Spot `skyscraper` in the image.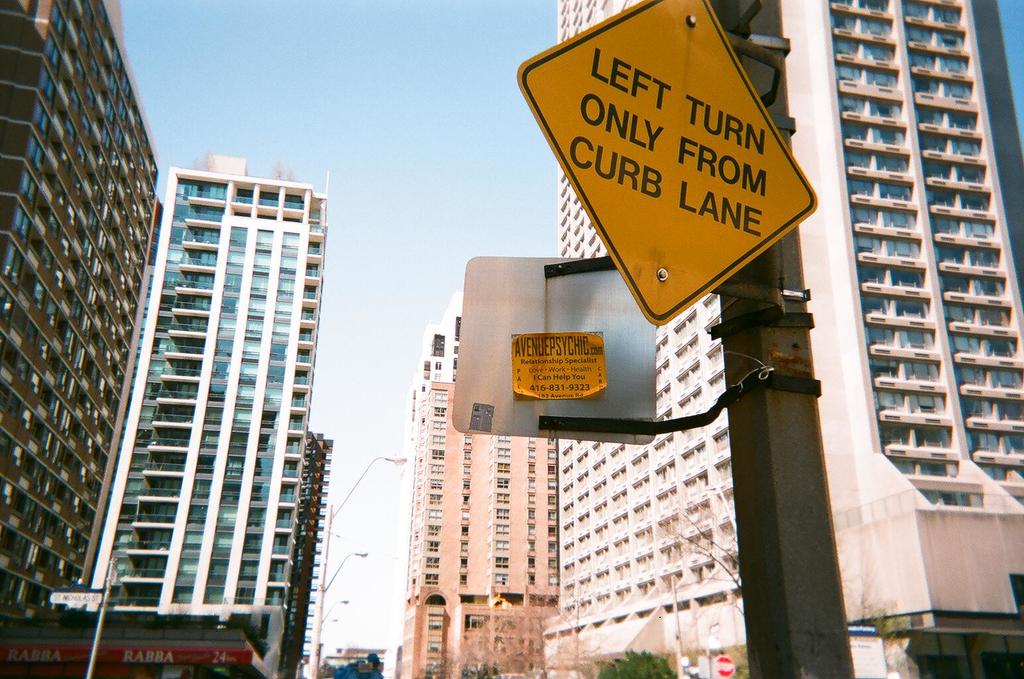
`skyscraper` found at left=0, top=0, right=167, bottom=621.
